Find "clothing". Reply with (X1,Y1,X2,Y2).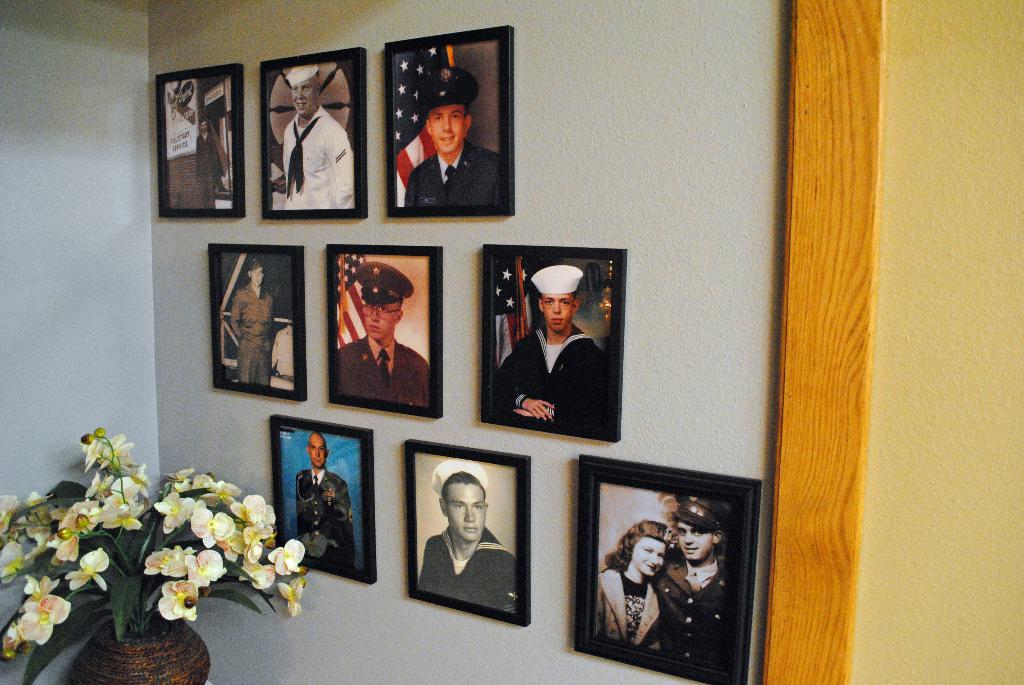
(300,469,359,578).
